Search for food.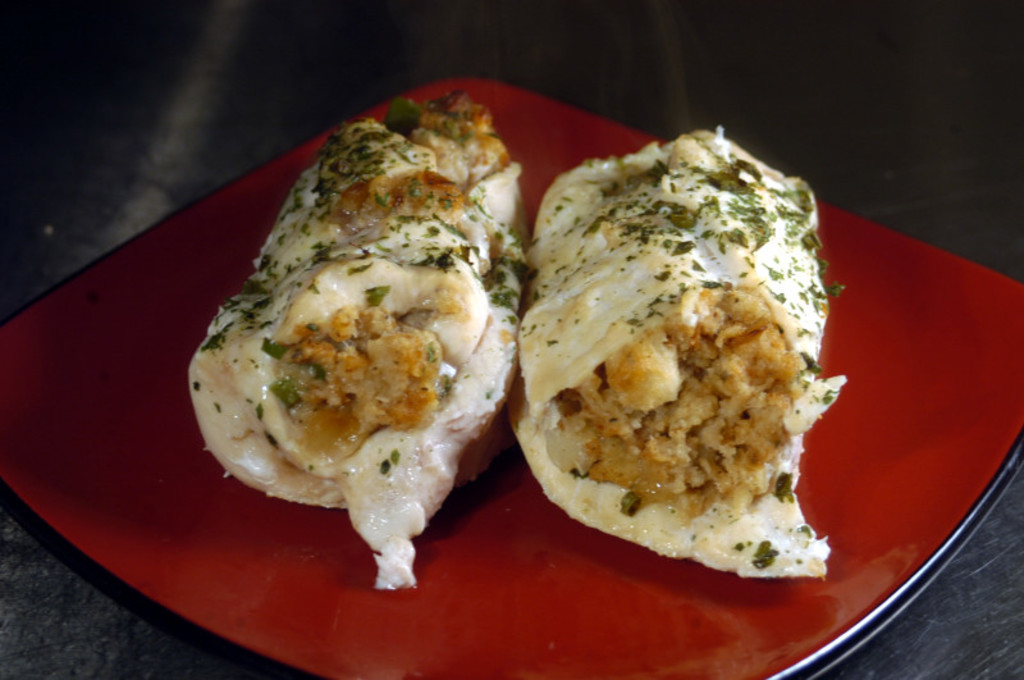
Found at {"left": 504, "top": 129, "right": 858, "bottom": 593}.
